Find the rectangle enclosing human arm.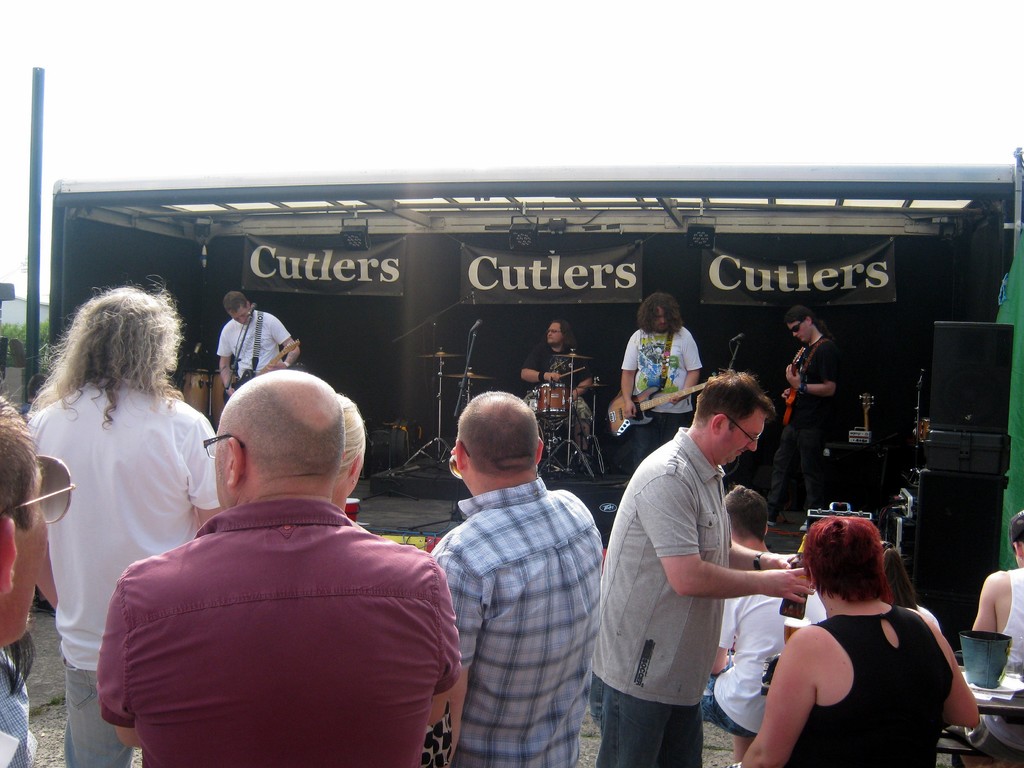
(516,348,572,391).
